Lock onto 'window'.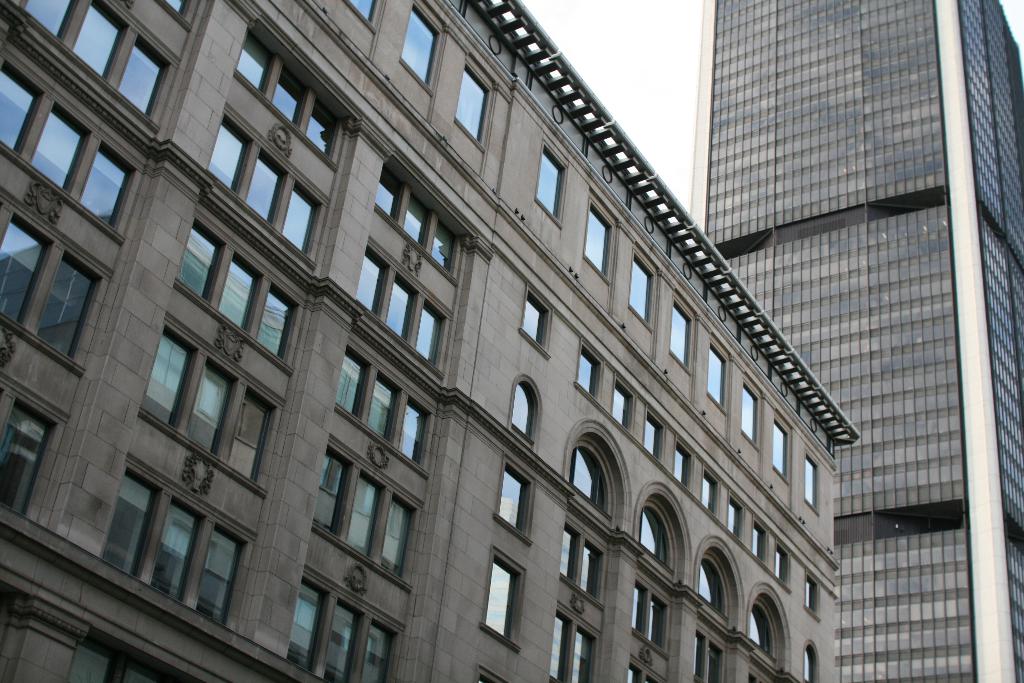
Locked: <region>477, 547, 525, 656</region>.
